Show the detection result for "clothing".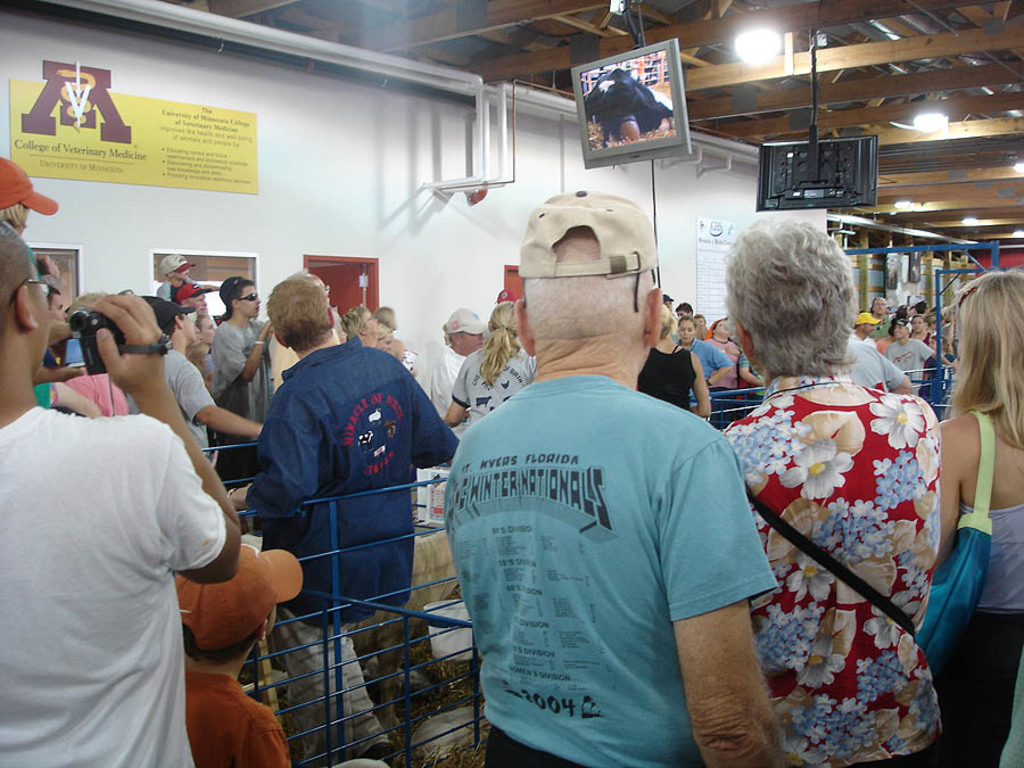
locate(446, 346, 531, 426).
